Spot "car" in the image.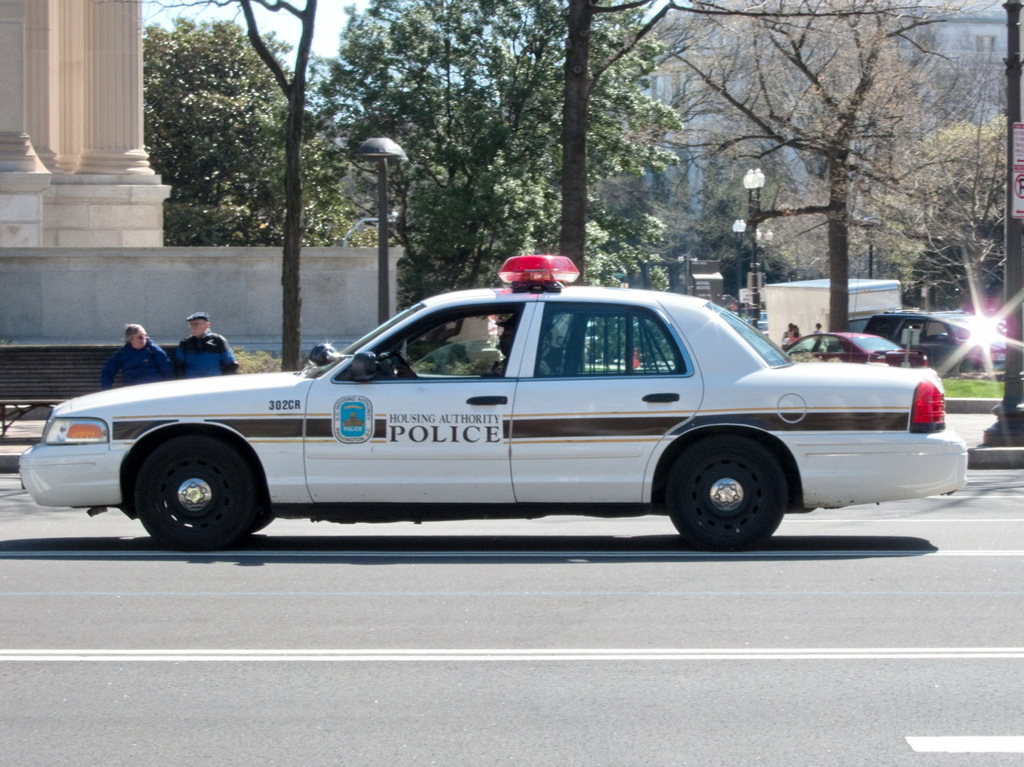
"car" found at (left=19, top=279, right=948, bottom=547).
